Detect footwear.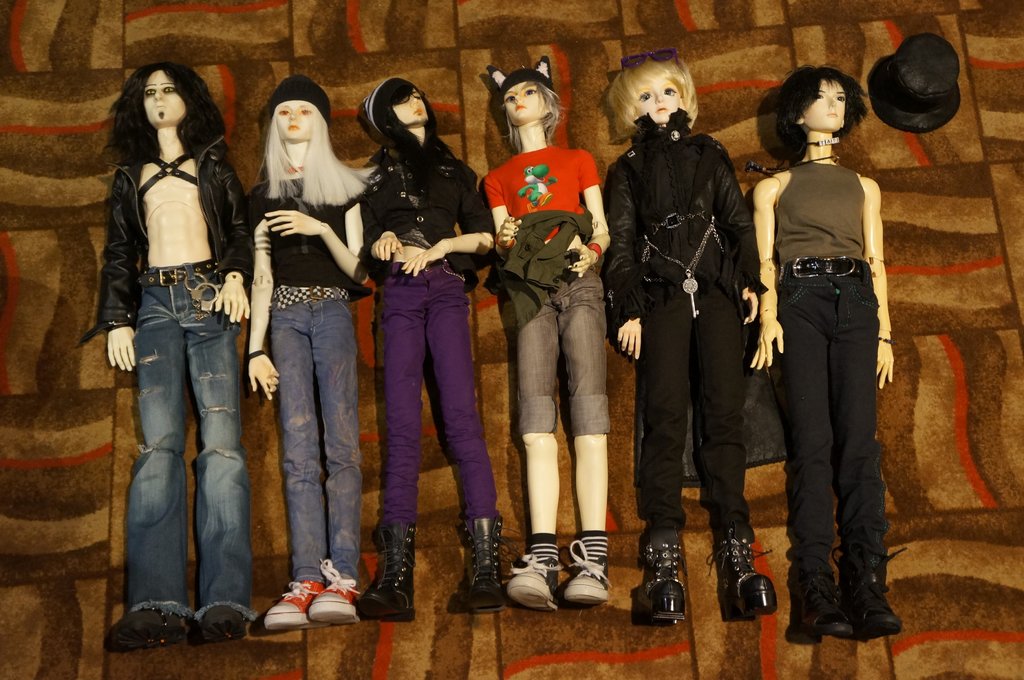
Detected at (450,506,498,613).
